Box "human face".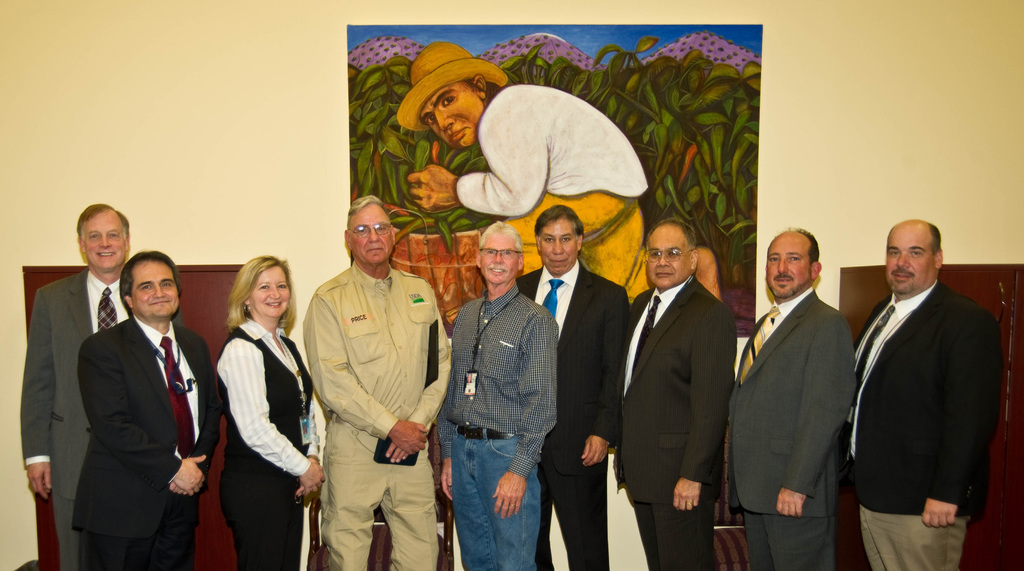
(250, 268, 290, 316).
